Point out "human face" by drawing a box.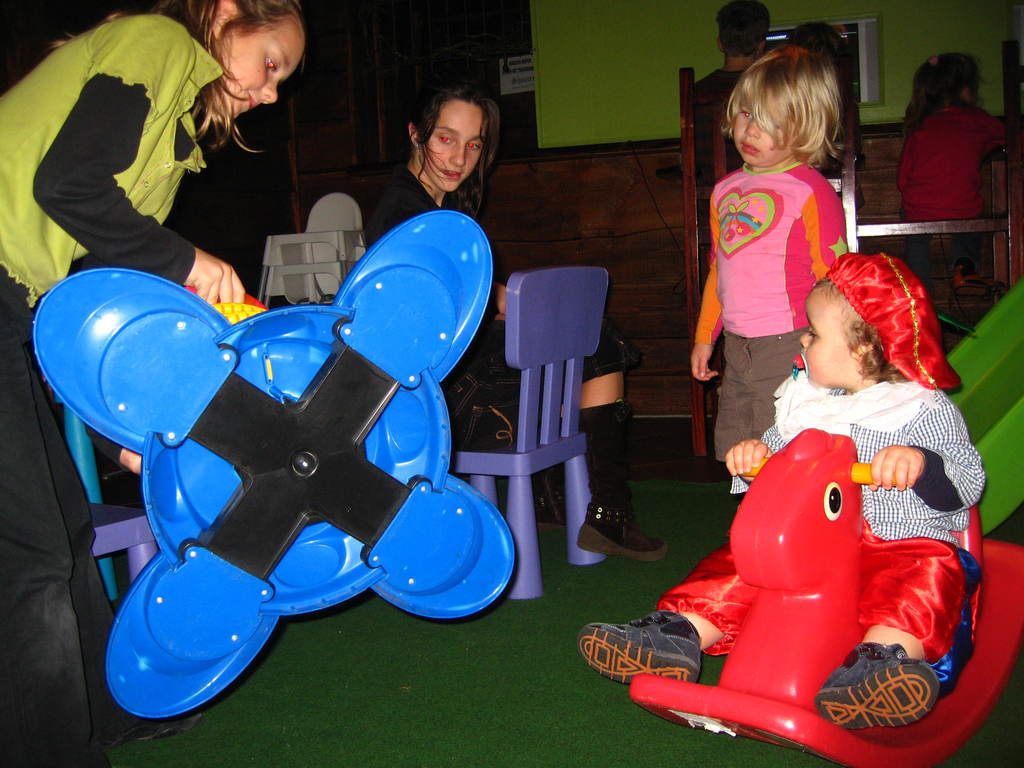
<box>416,104,490,195</box>.
